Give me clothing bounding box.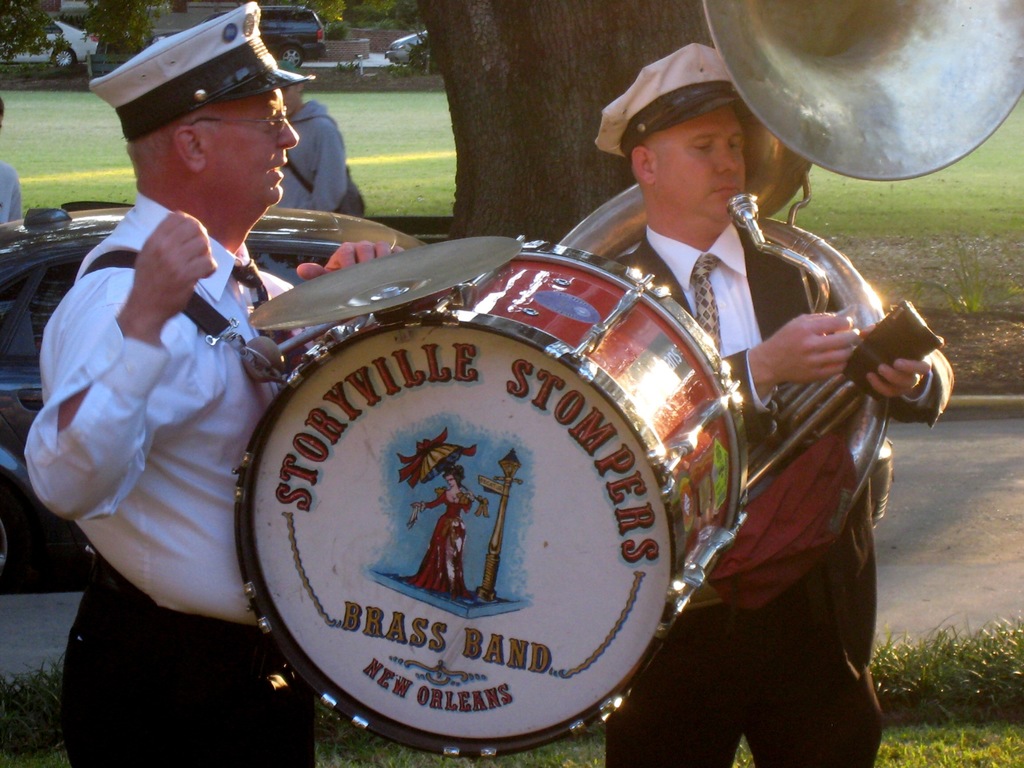
(0, 162, 24, 225).
